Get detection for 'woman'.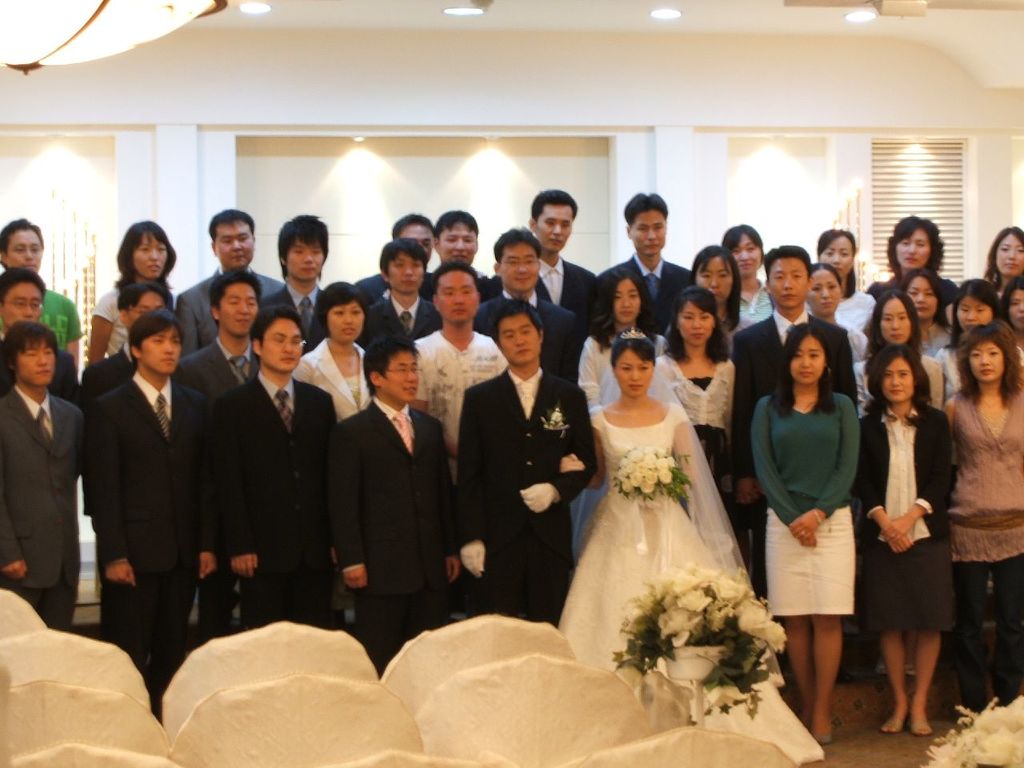
Detection: [990,226,1023,298].
